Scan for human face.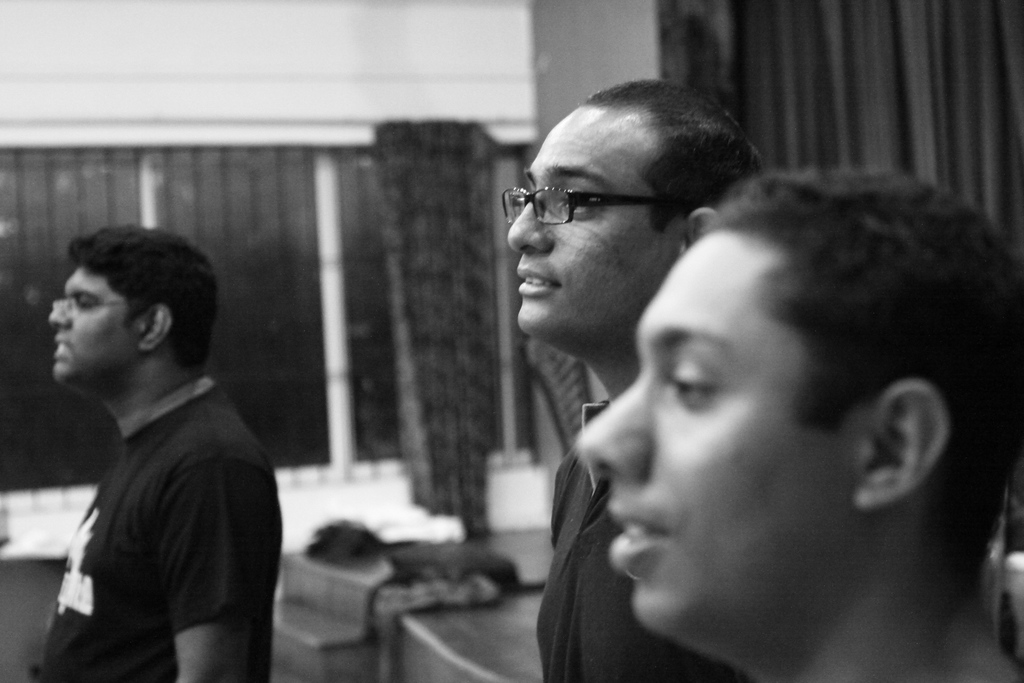
Scan result: [x1=578, y1=230, x2=860, y2=639].
